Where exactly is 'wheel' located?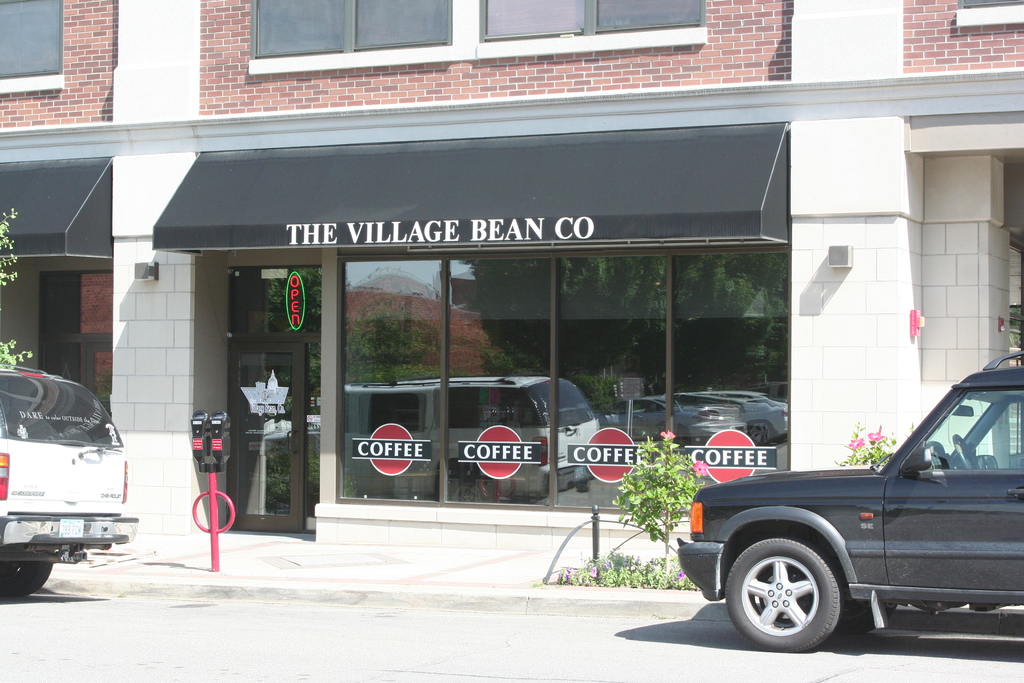
Its bounding box is {"left": 0, "top": 561, "right": 52, "bottom": 604}.
